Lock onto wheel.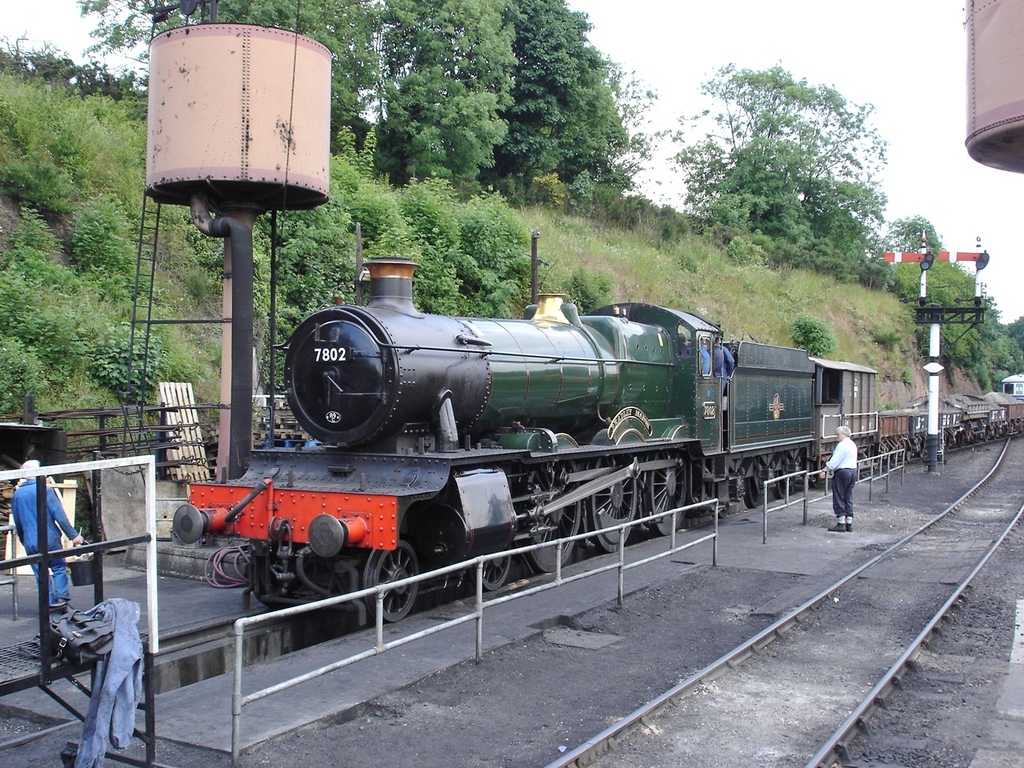
Locked: (775,470,791,497).
